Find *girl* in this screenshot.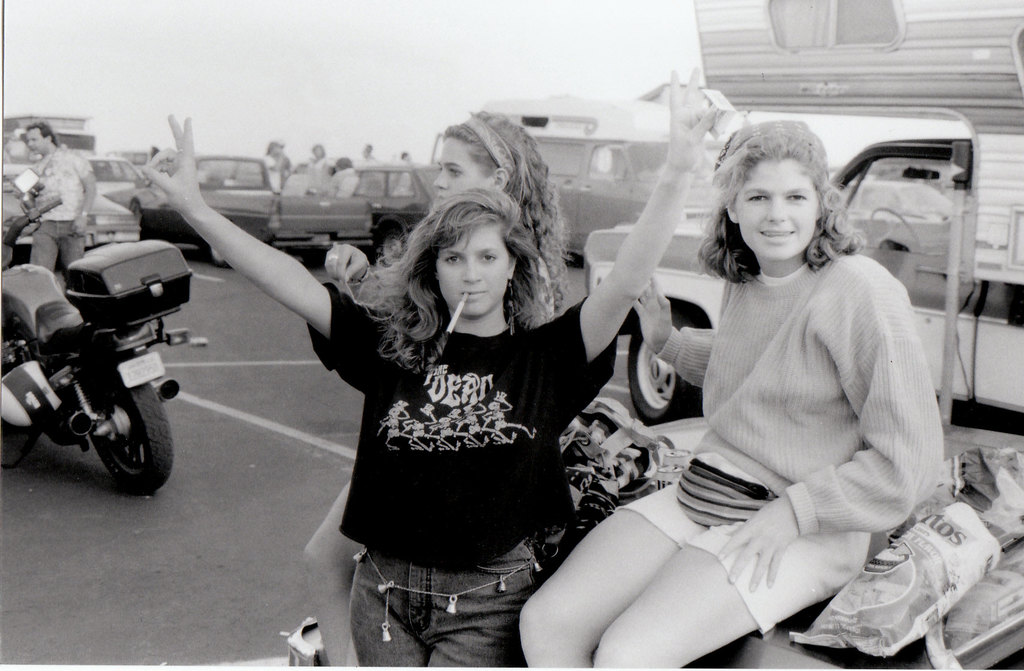
The bounding box for *girl* is 307 116 560 667.
